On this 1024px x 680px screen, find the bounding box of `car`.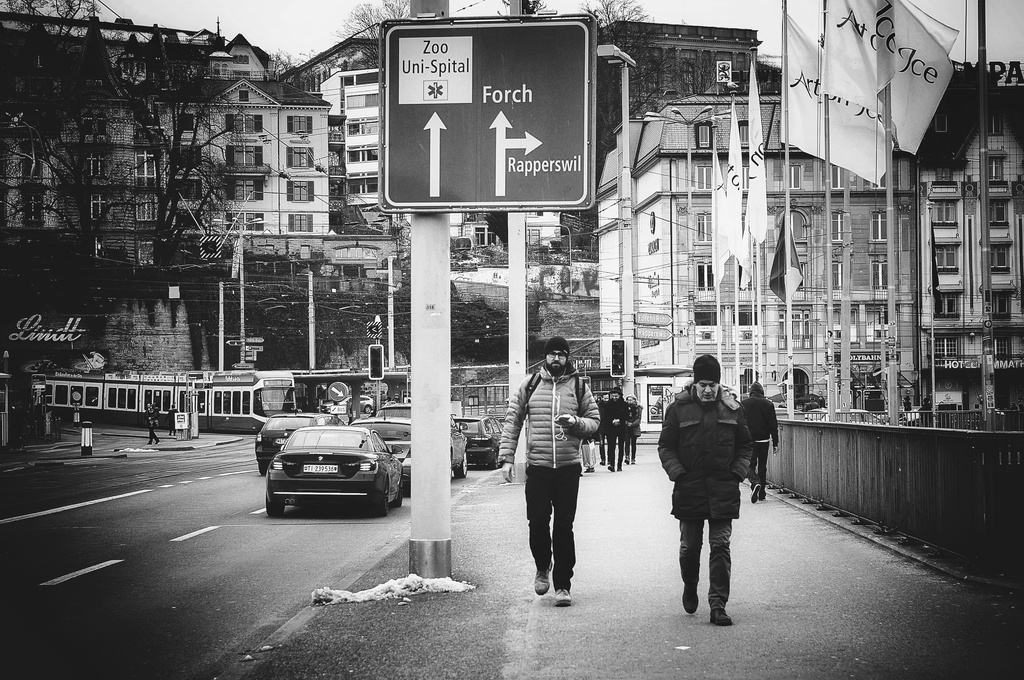
Bounding box: (left=874, top=410, right=921, bottom=423).
